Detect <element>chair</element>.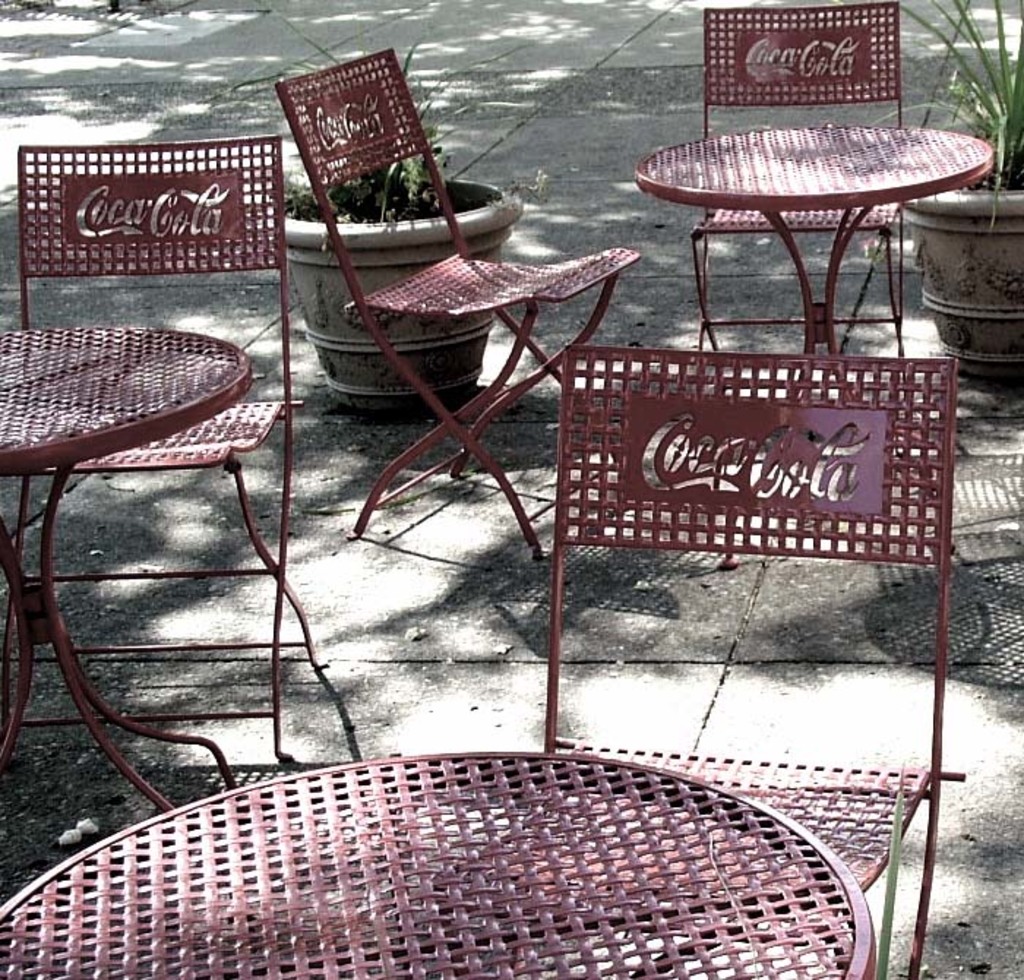
Detected at (left=18, top=140, right=326, bottom=766).
